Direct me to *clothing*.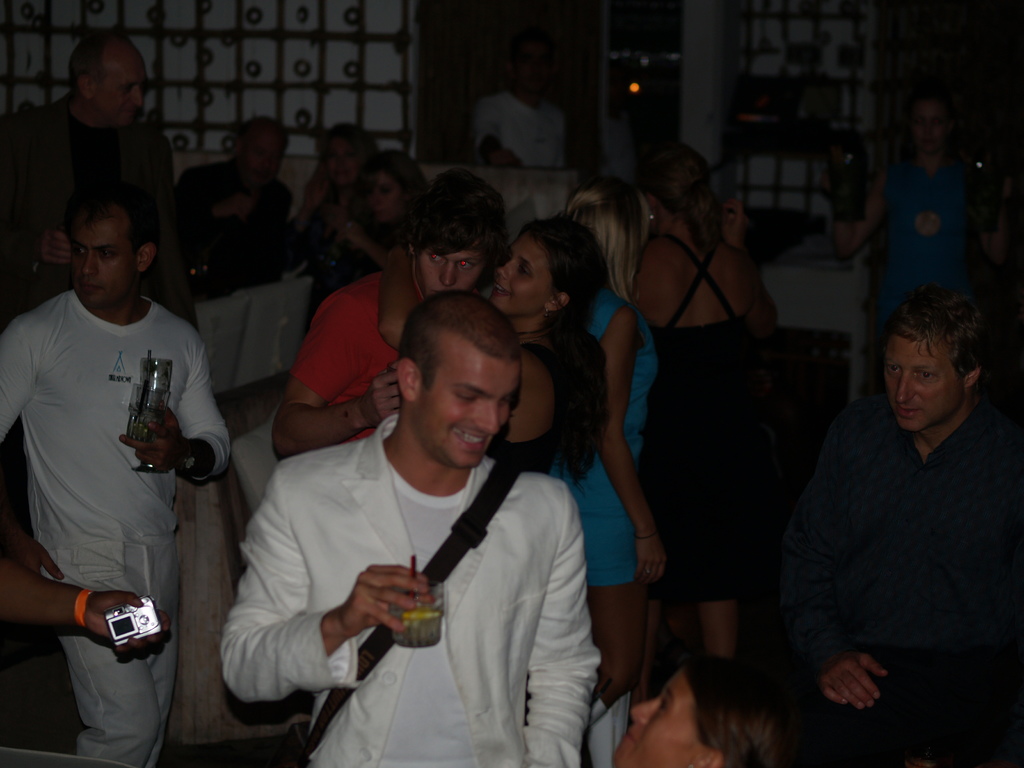
Direction: [left=474, top=93, right=570, bottom=170].
